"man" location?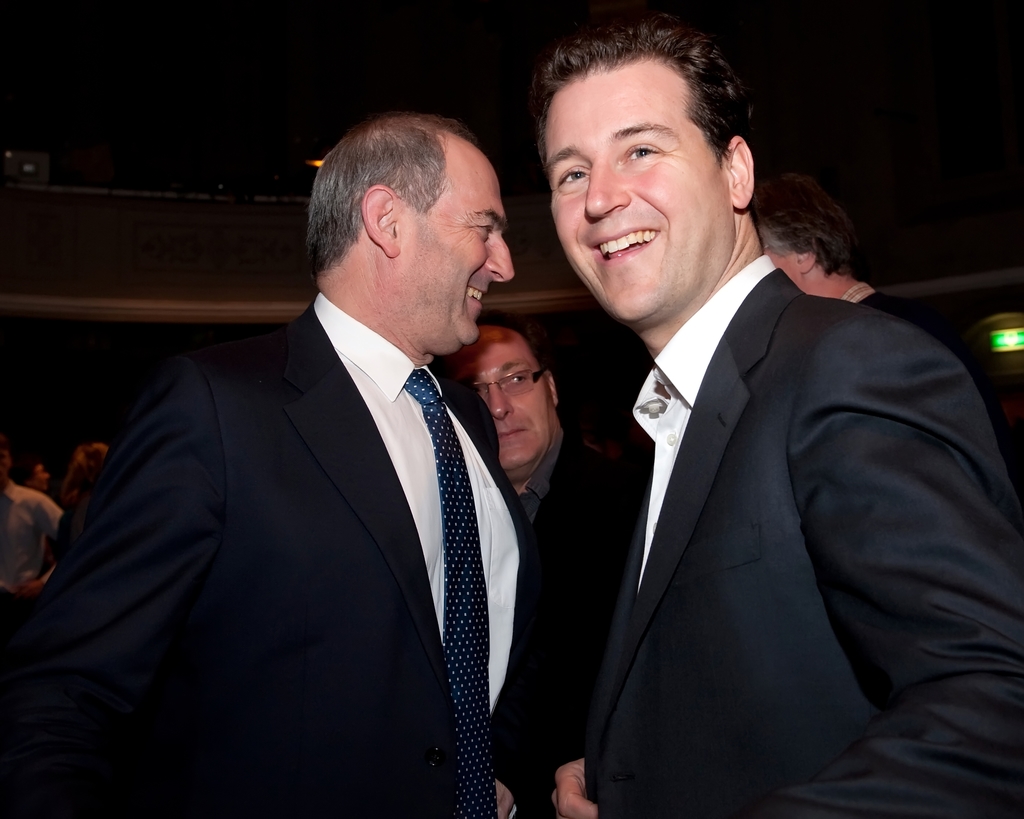
[436, 316, 614, 553]
